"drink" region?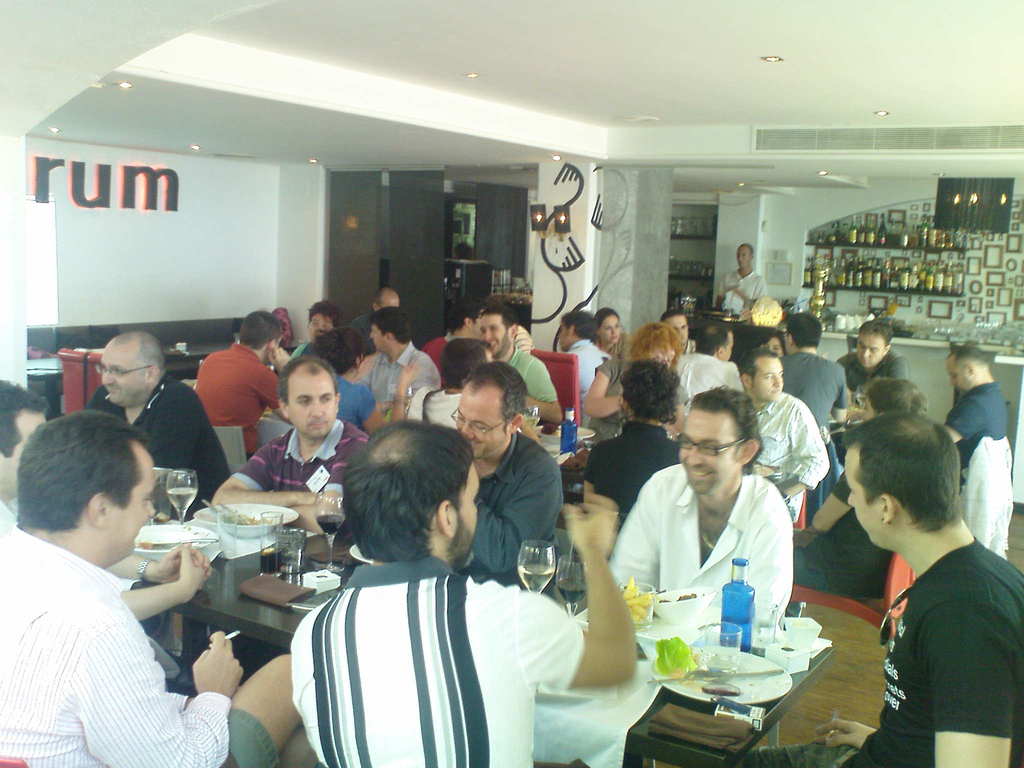
locate(554, 578, 589, 602)
